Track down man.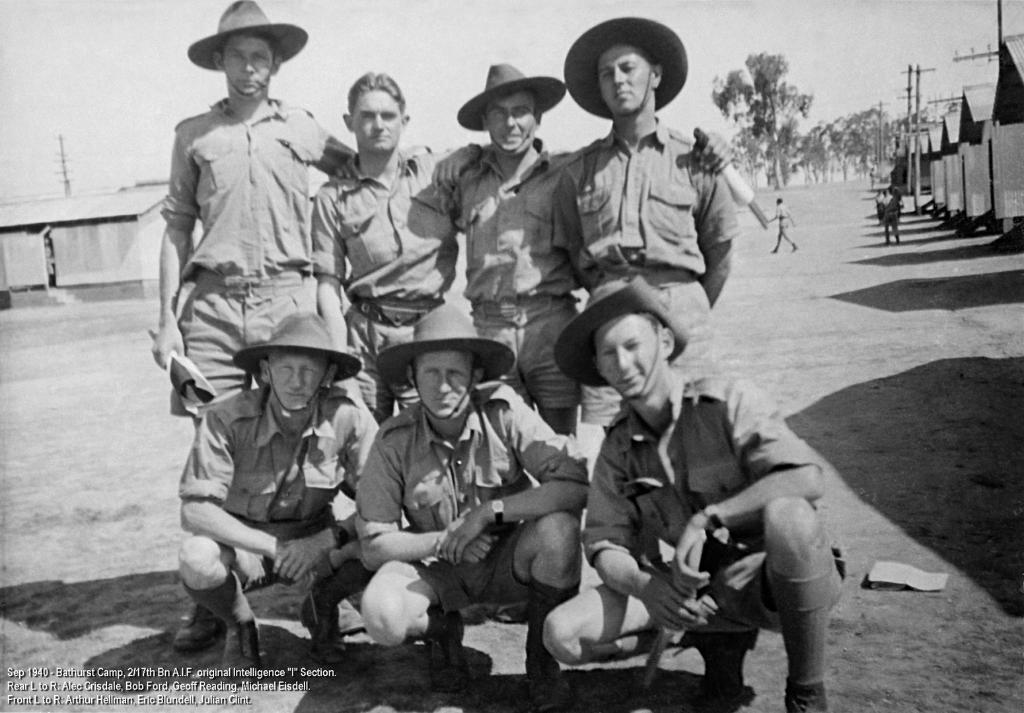
Tracked to box=[551, 42, 737, 427].
